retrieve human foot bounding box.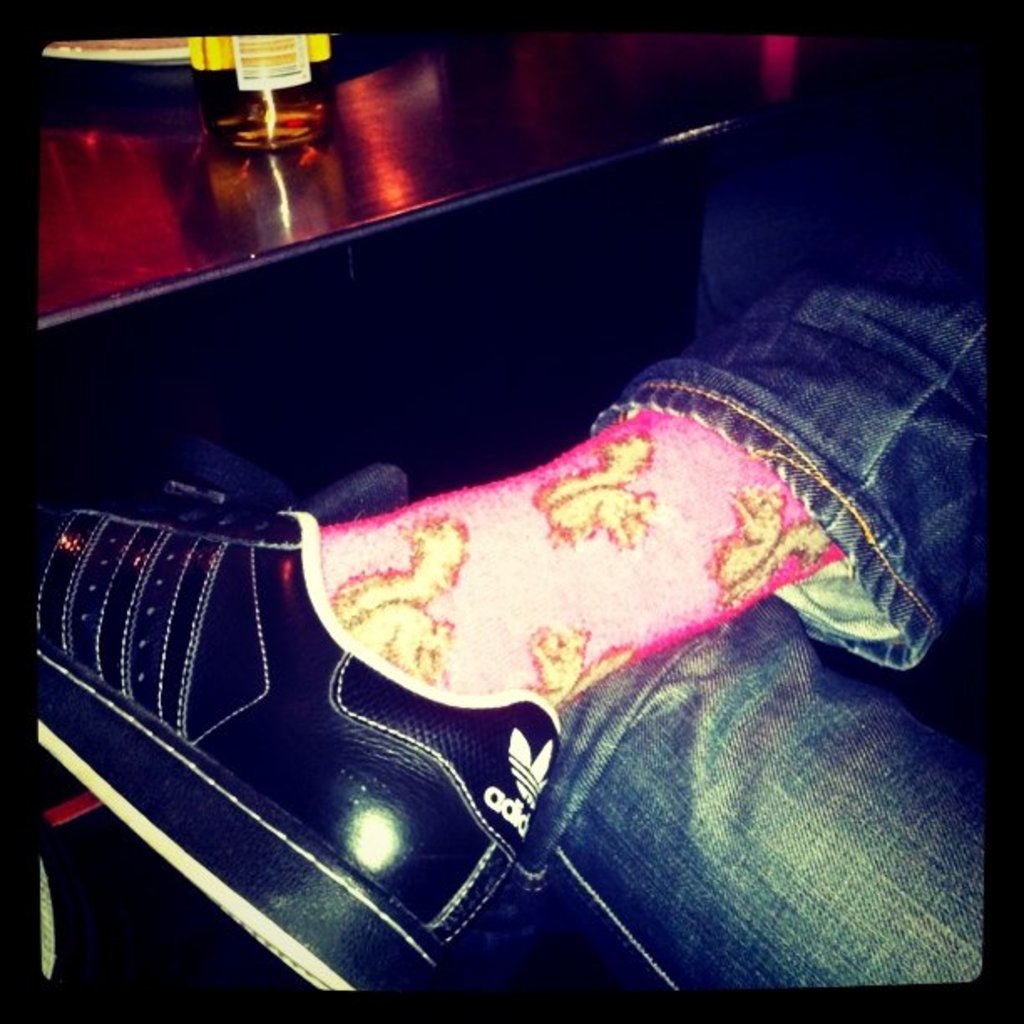
Bounding box: pyautogui.locateOnScreen(264, 385, 895, 778).
